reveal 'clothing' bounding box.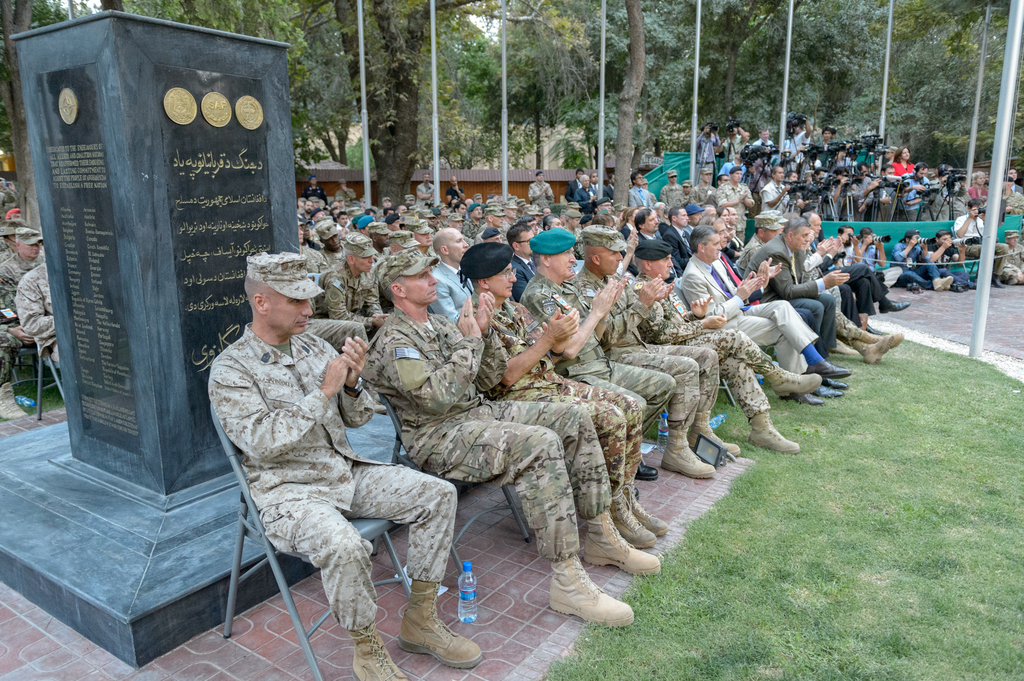
Revealed: bbox(483, 227, 507, 239).
